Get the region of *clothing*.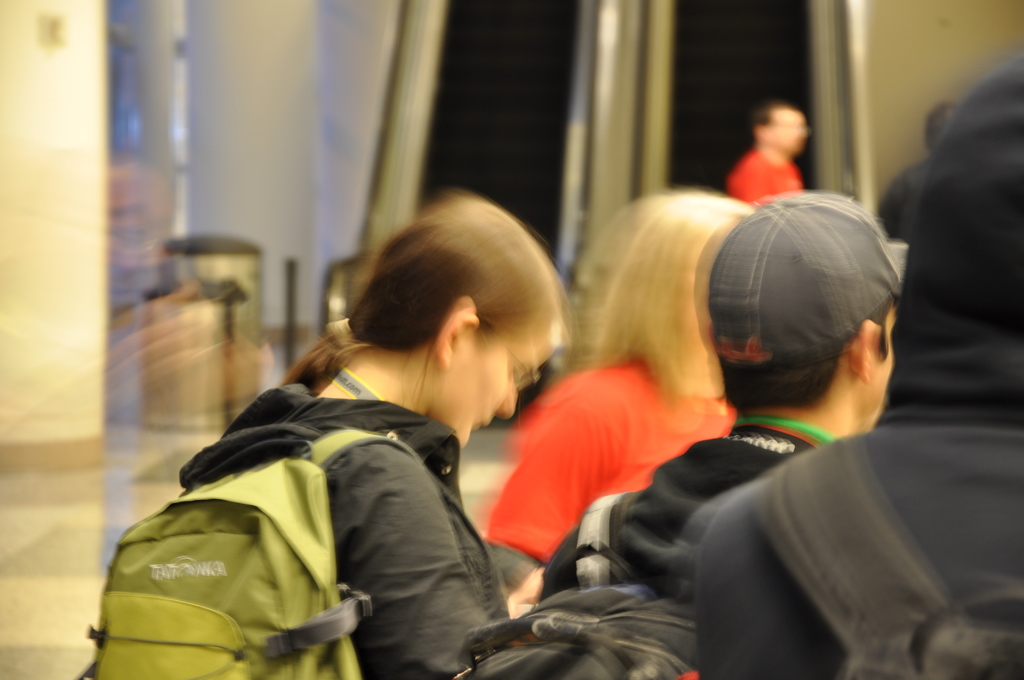
(175, 384, 510, 679).
